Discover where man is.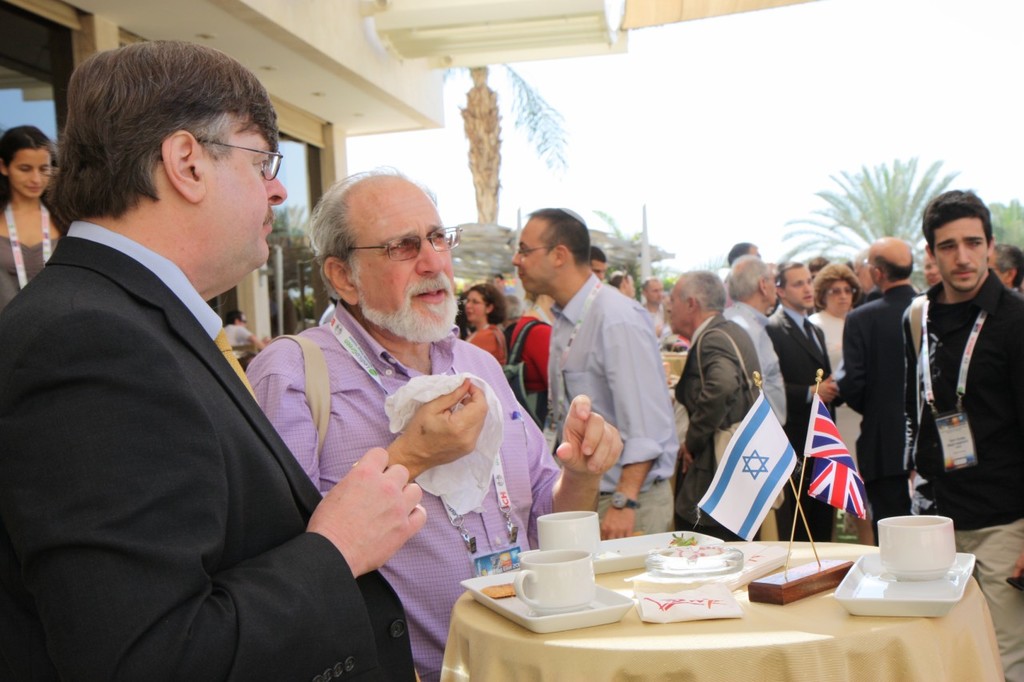
Discovered at select_region(246, 171, 621, 681).
